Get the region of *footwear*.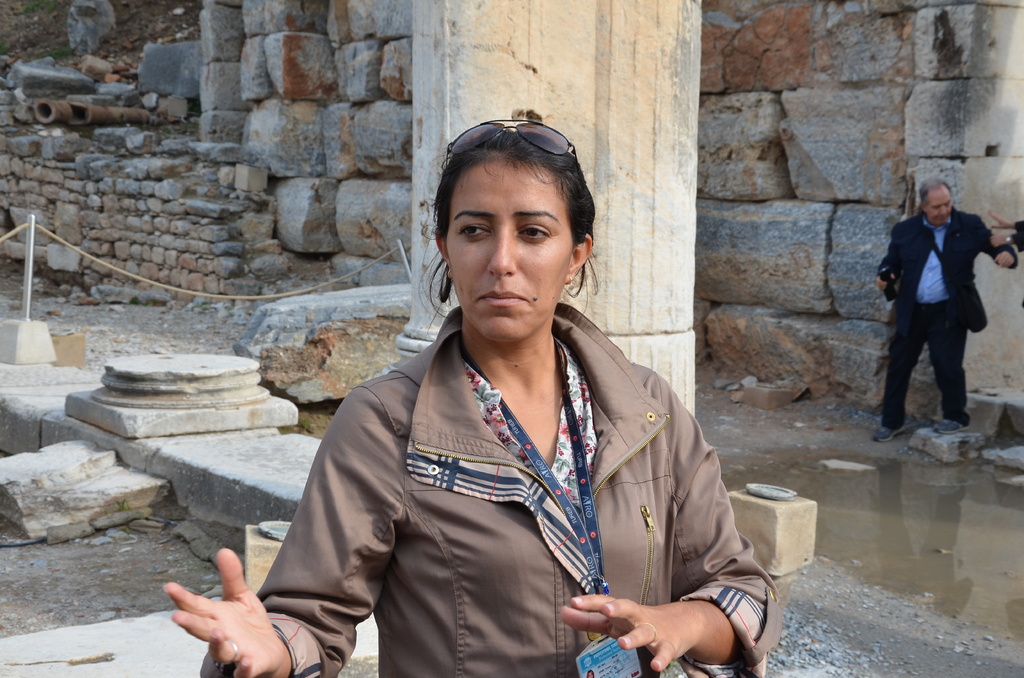
<bbox>865, 411, 914, 446</bbox>.
